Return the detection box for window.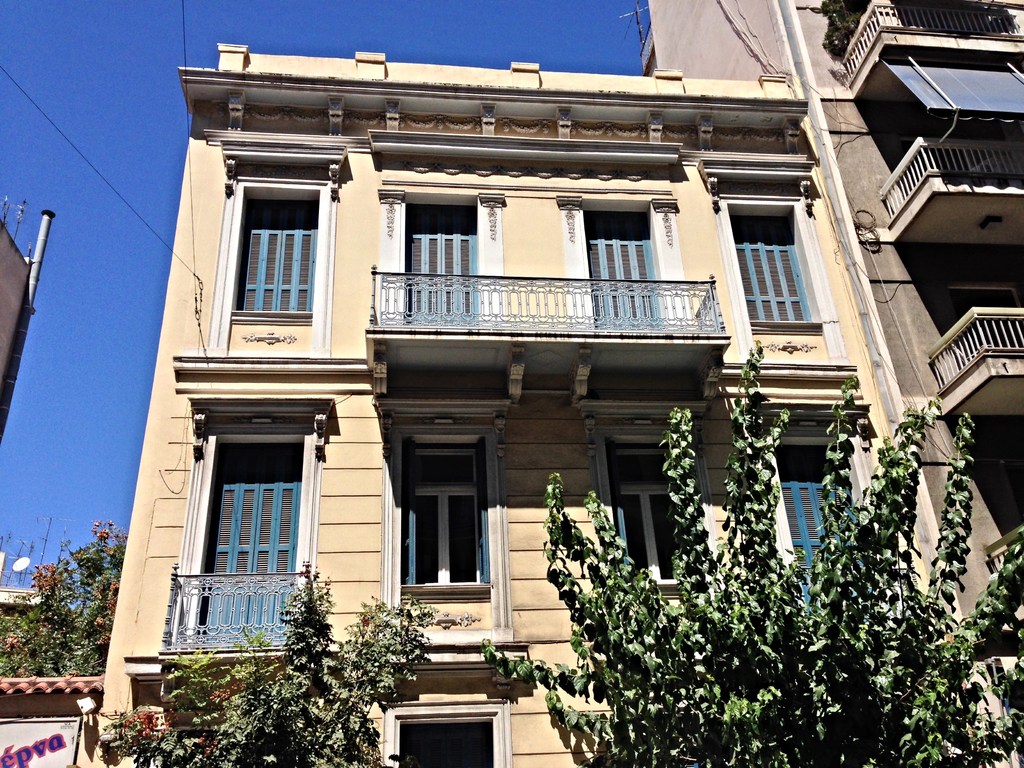
left=403, top=202, right=477, bottom=324.
